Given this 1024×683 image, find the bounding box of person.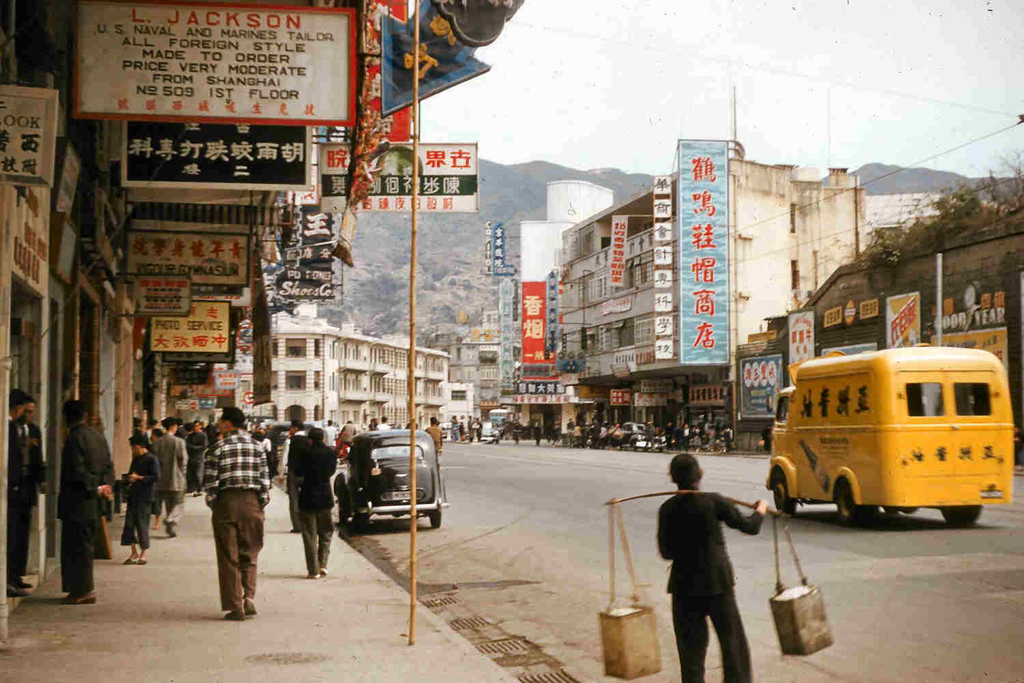
rect(152, 418, 186, 532).
